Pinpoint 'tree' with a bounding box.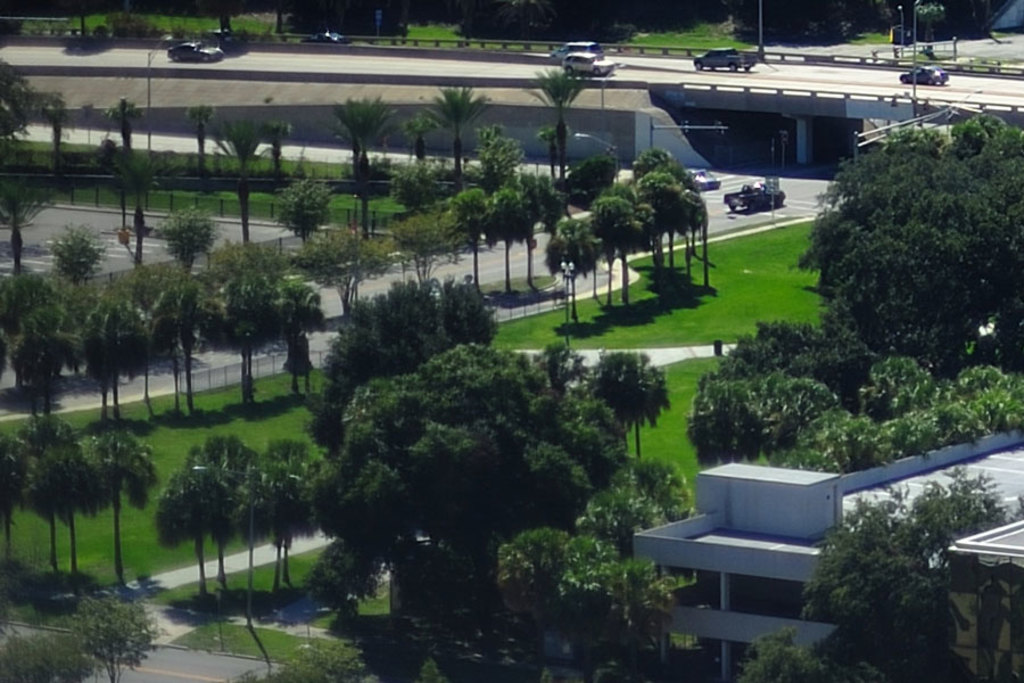
bbox=(48, 224, 105, 280).
